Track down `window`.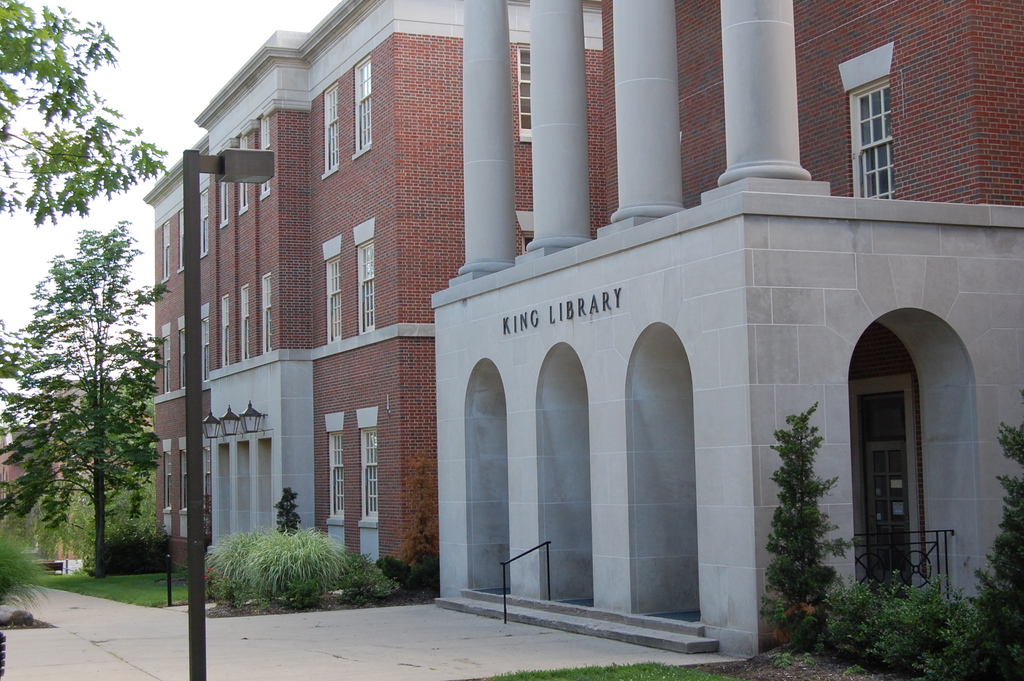
Tracked to (330, 254, 342, 343).
